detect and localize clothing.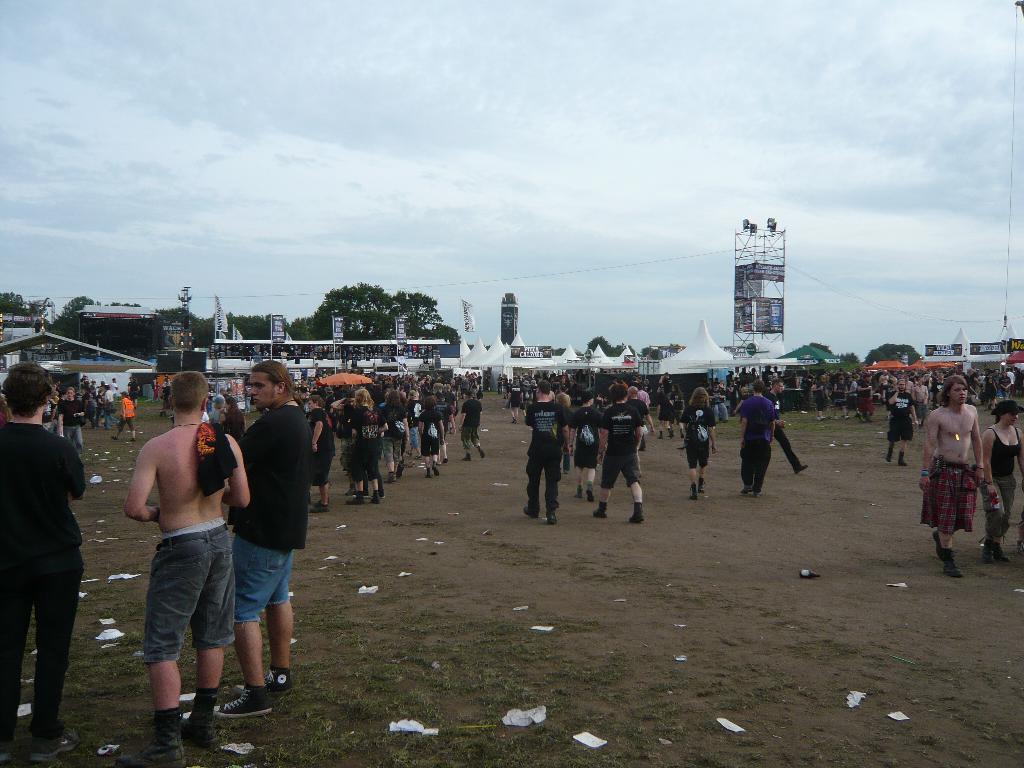
Localized at region(527, 403, 568, 511).
